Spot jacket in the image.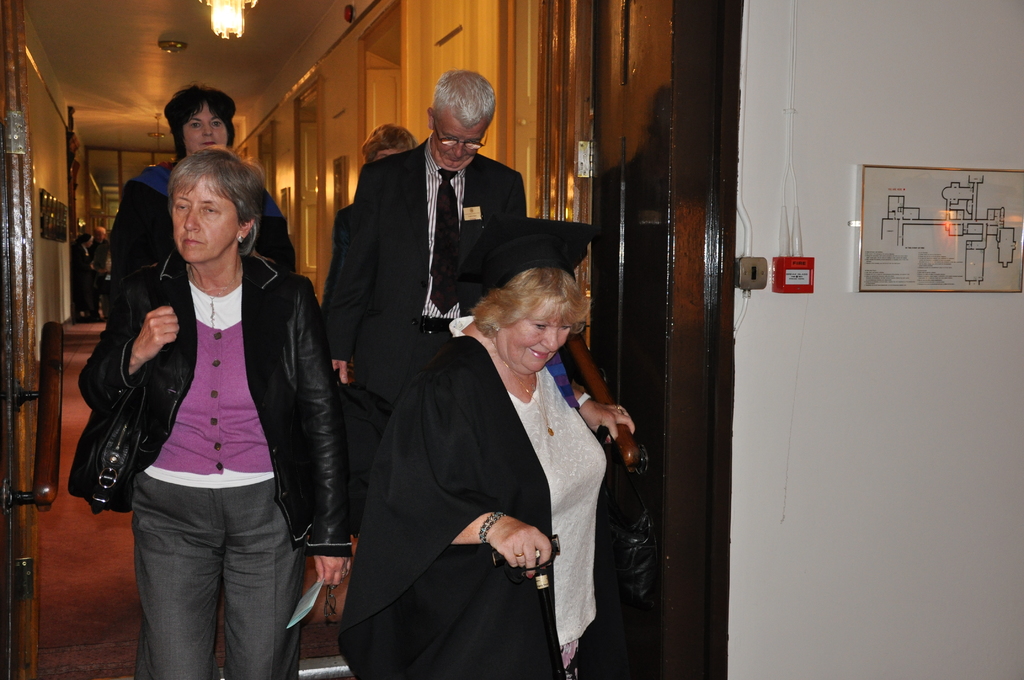
jacket found at [left=79, top=250, right=357, bottom=555].
